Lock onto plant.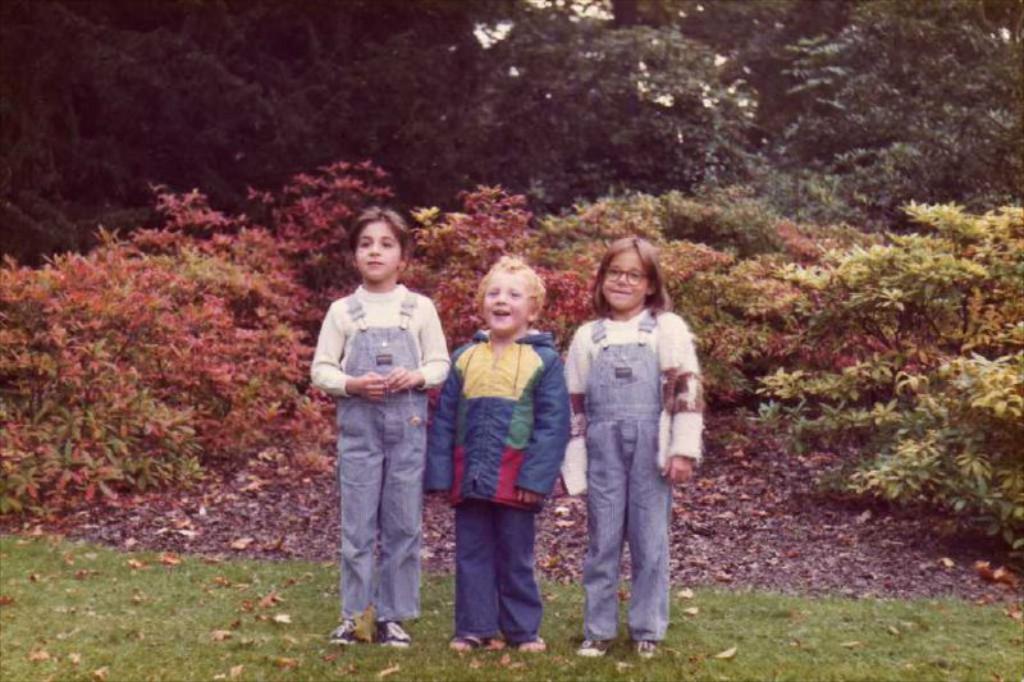
Locked: 454,573,584,681.
